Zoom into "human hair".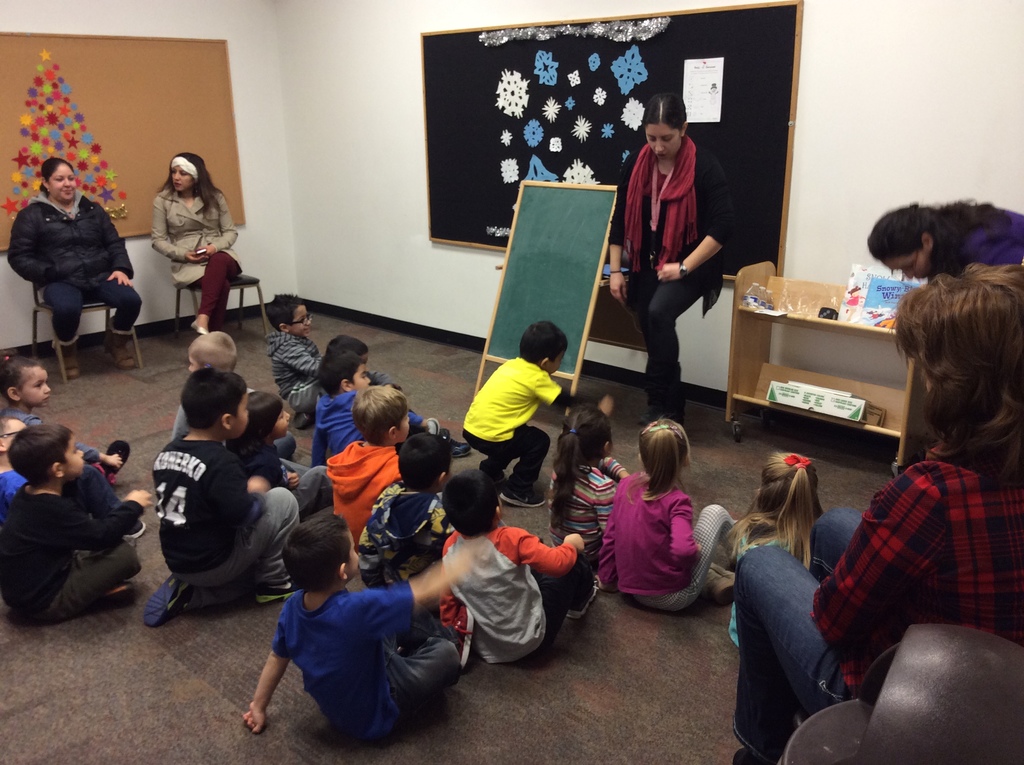
Zoom target: {"x1": 8, "y1": 422, "x2": 76, "y2": 485}.
